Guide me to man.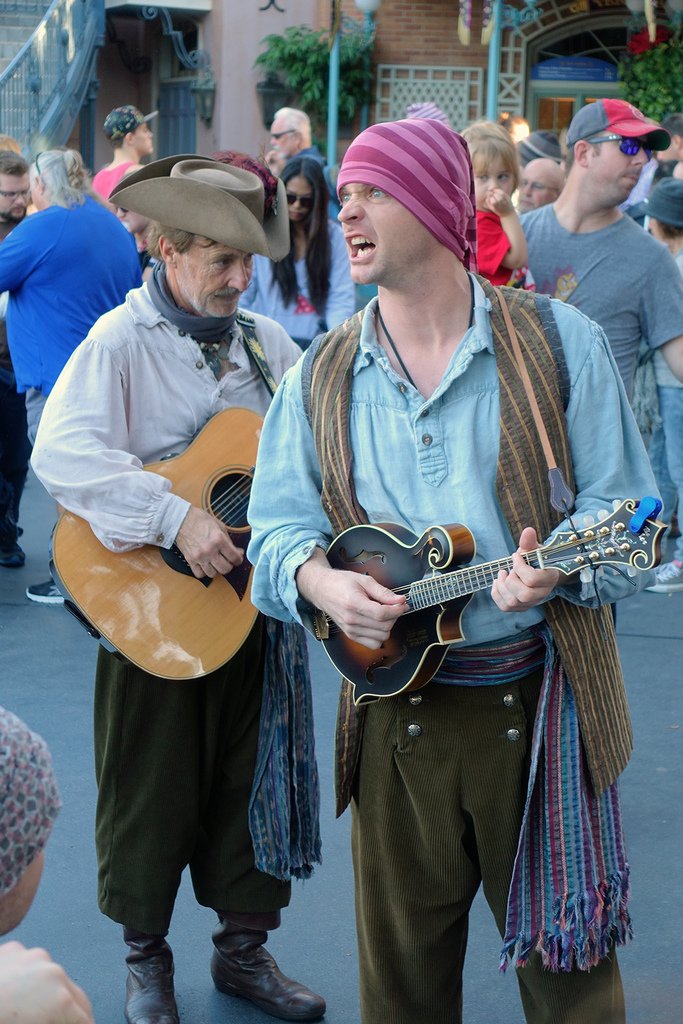
Guidance: [0, 148, 33, 566].
